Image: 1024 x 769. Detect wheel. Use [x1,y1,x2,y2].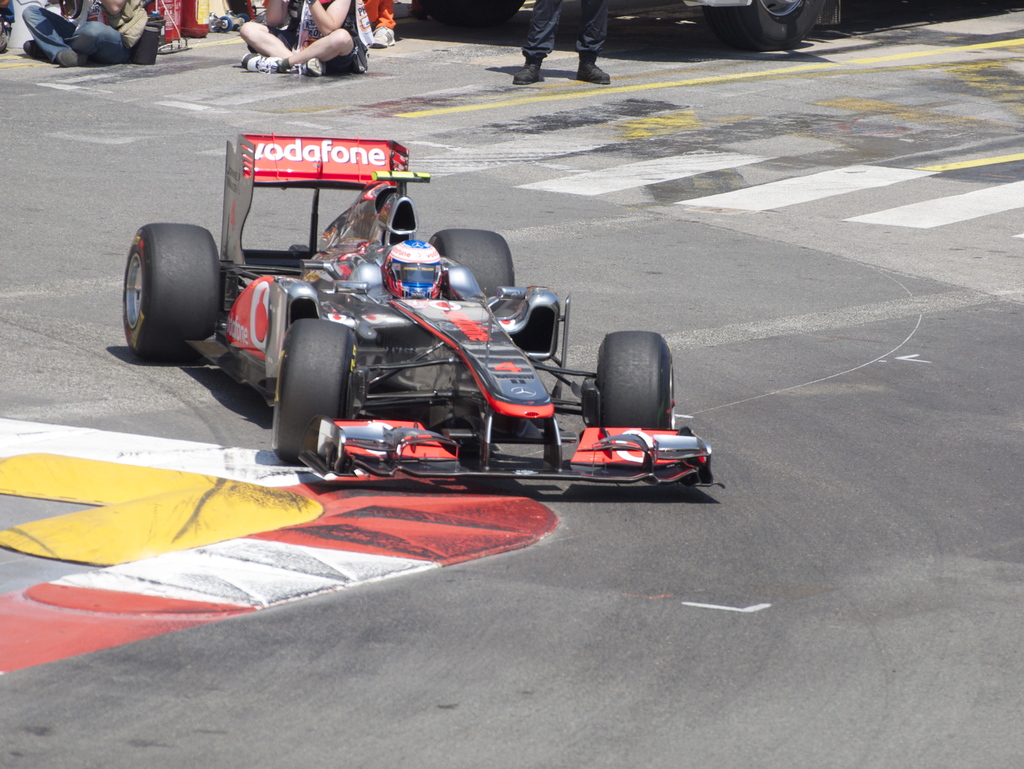
[122,220,228,366].
